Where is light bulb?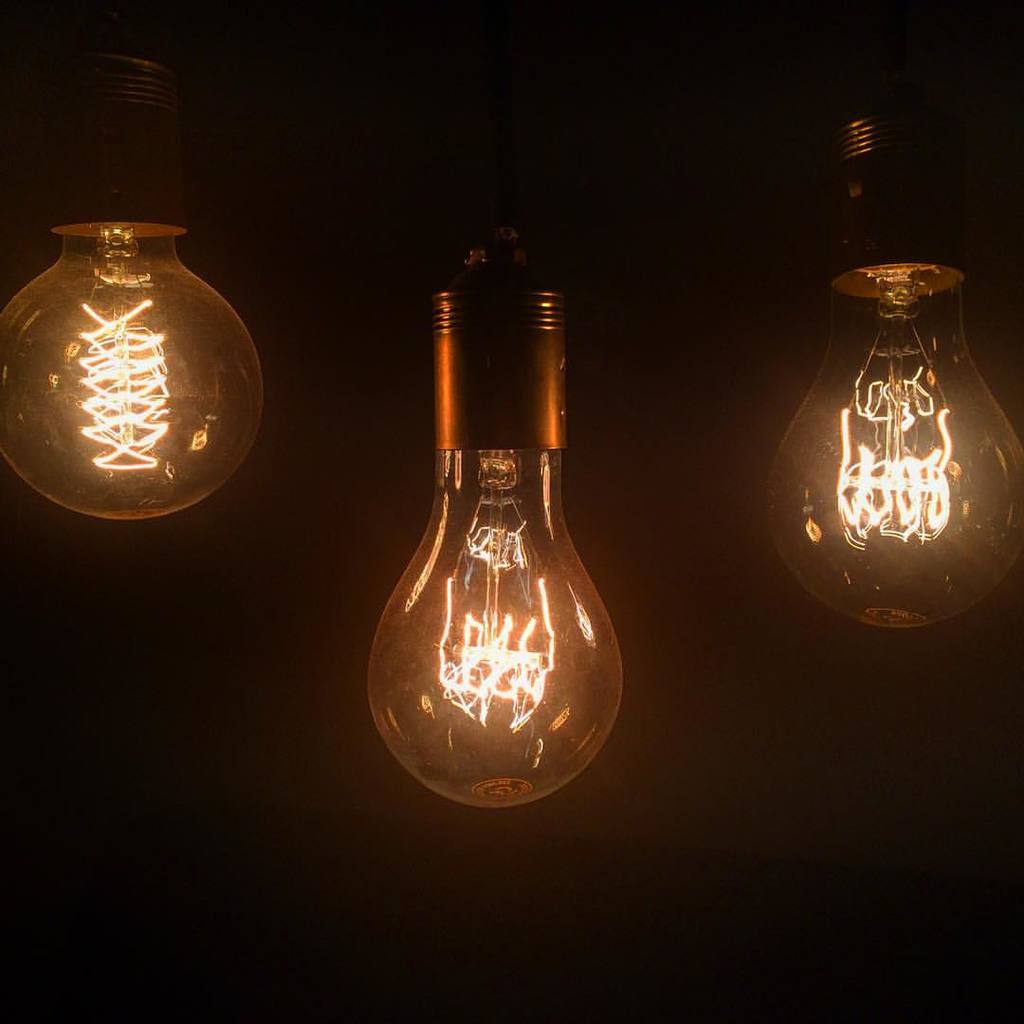
bbox=(0, 50, 262, 521).
